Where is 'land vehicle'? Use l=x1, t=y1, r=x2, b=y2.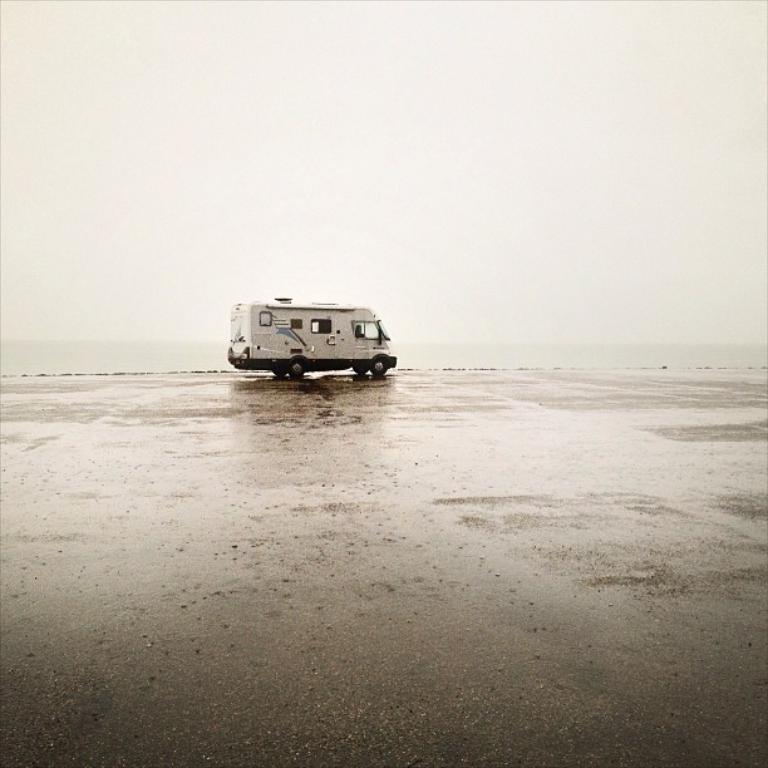
l=222, t=291, r=395, b=390.
